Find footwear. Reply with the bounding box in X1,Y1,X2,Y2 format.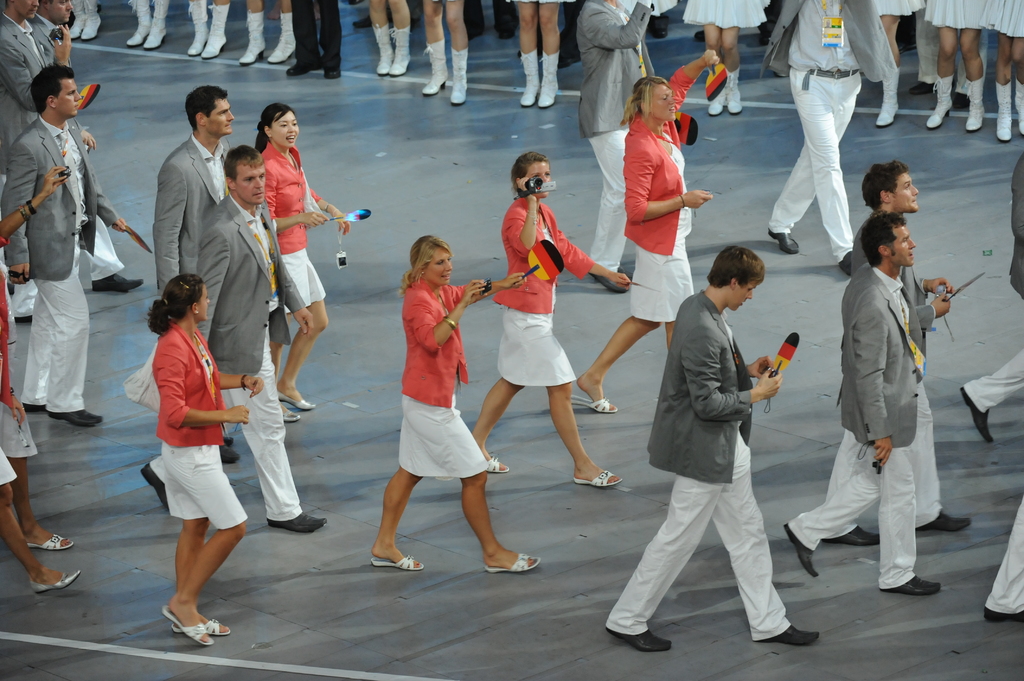
956,387,994,445.
